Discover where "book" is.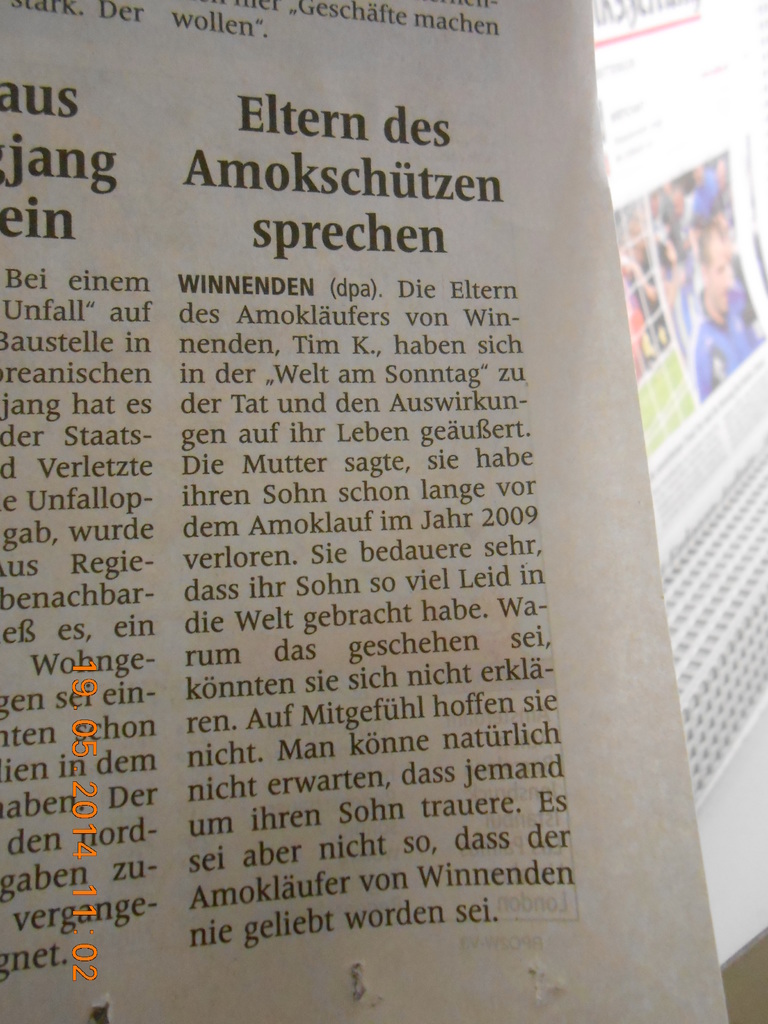
Discovered at bbox=[0, 0, 740, 1023].
